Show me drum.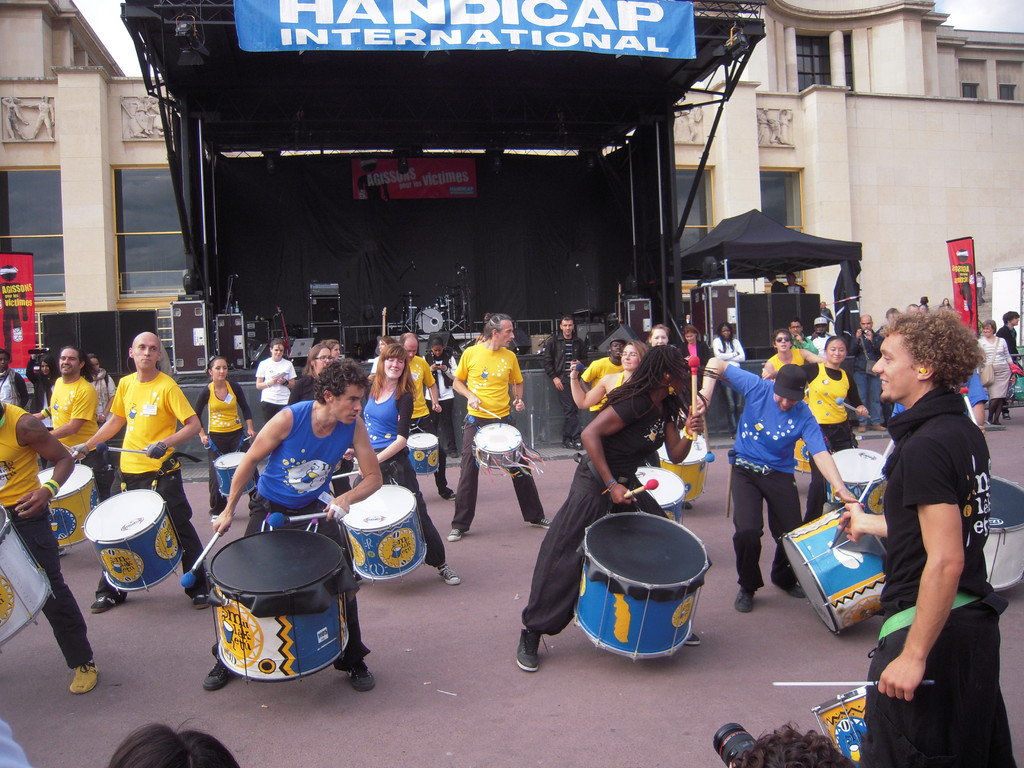
drum is here: bbox=(825, 447, 889, 515).
